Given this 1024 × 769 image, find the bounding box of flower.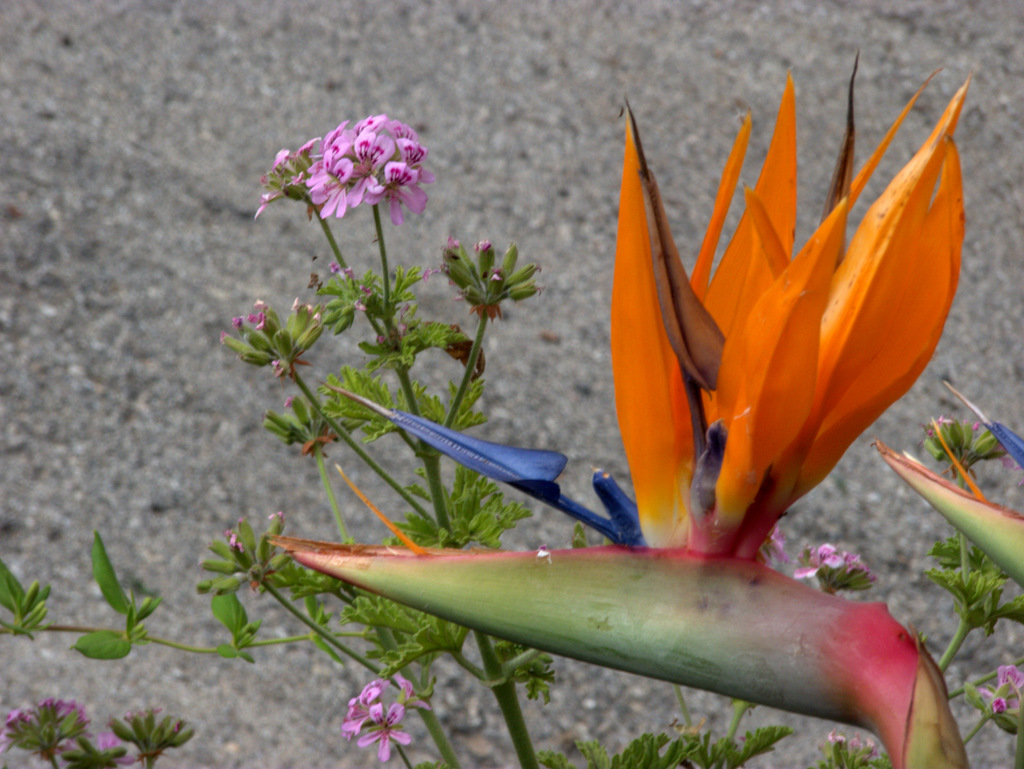
(606, 42, 972, 574).
